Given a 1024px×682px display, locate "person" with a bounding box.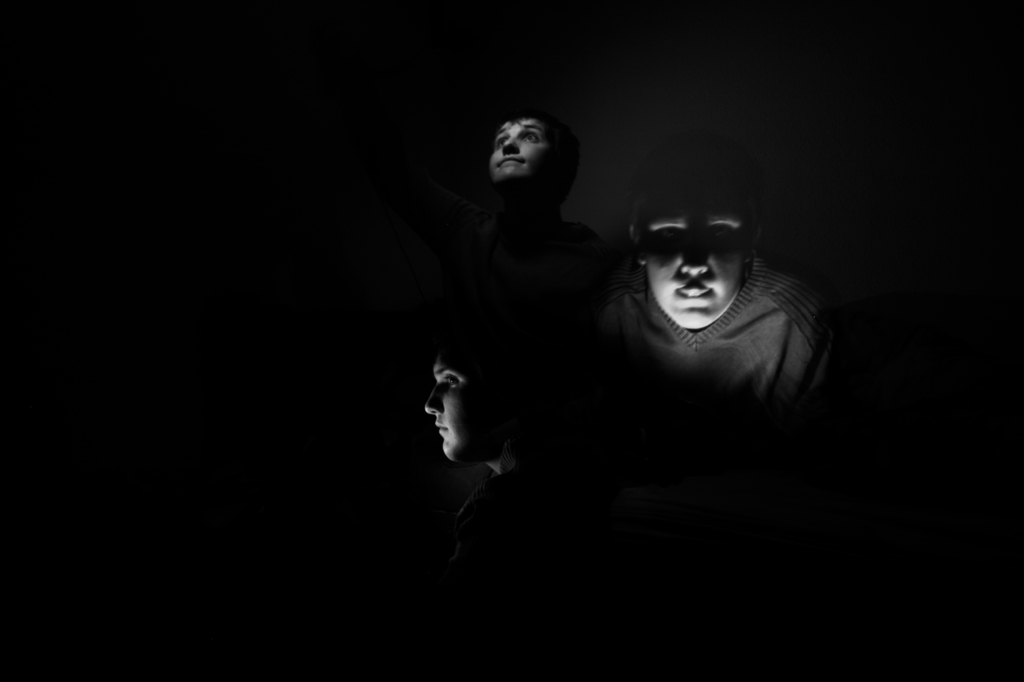
Located: [492, 111, 594, 263].
